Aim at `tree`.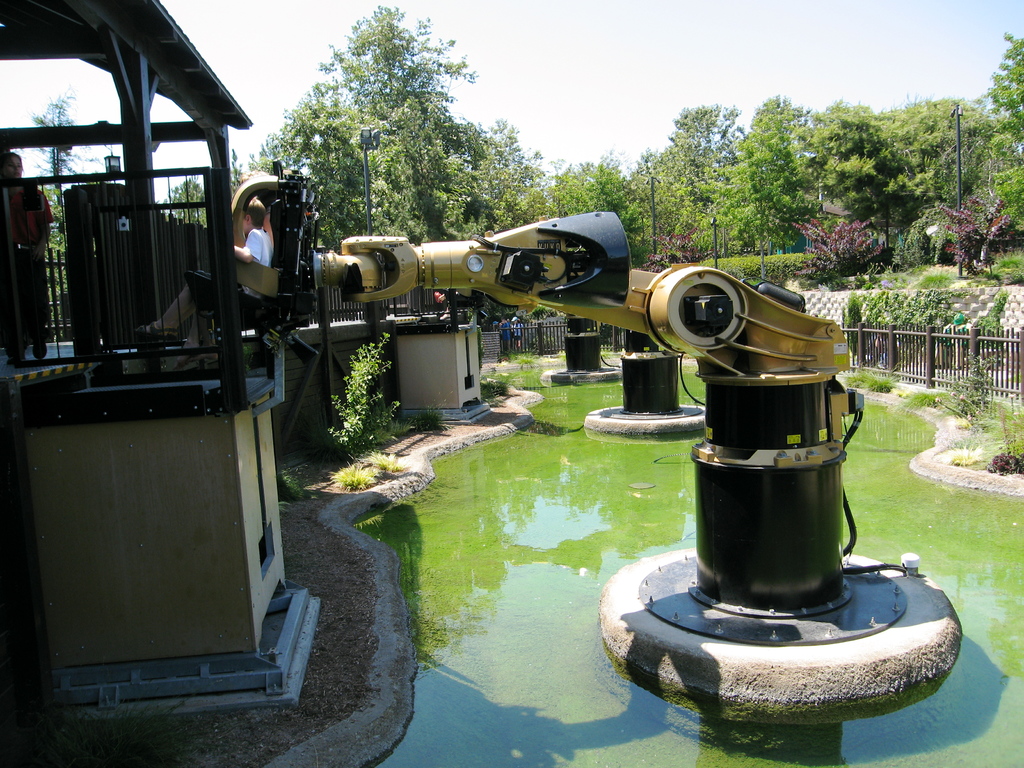
Aimed at x1=796 y1=102 x2=914 y2=256.
